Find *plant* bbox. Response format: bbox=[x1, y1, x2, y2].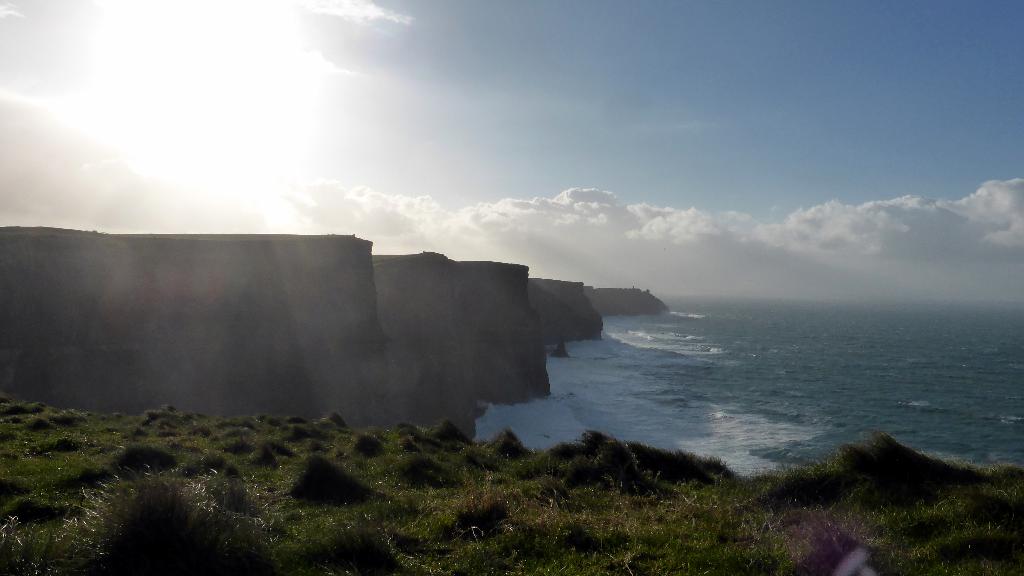
bbox=[30, 406, 59, 429].
